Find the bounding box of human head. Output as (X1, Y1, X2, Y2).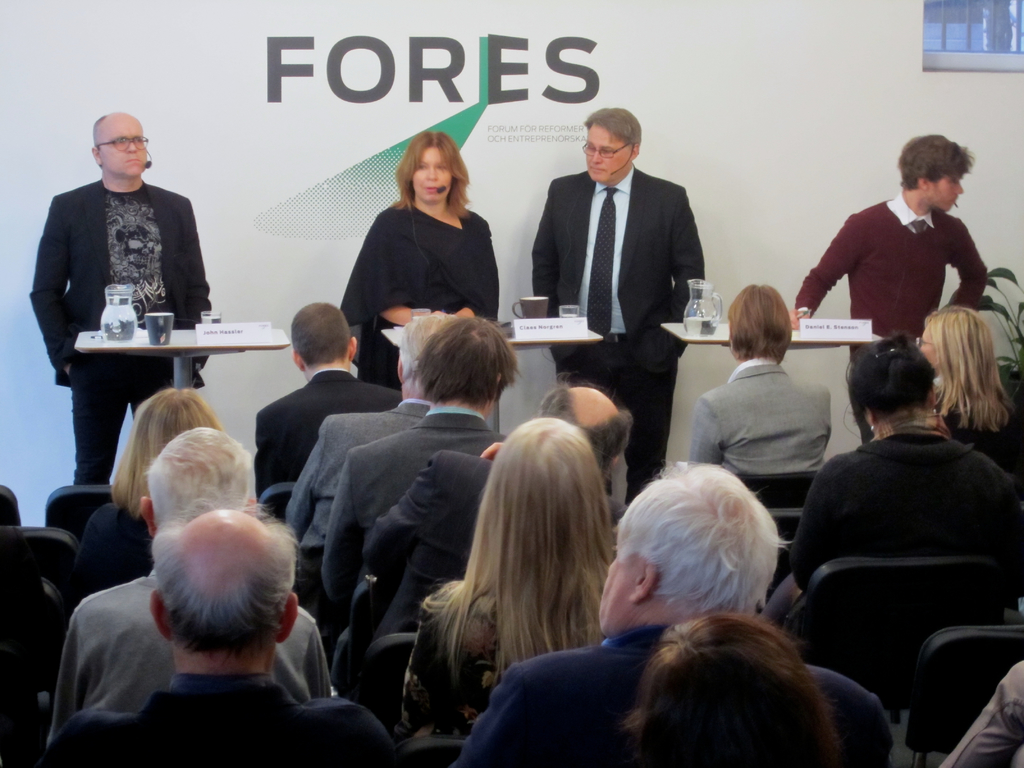
(490, 417, 599, 570).
